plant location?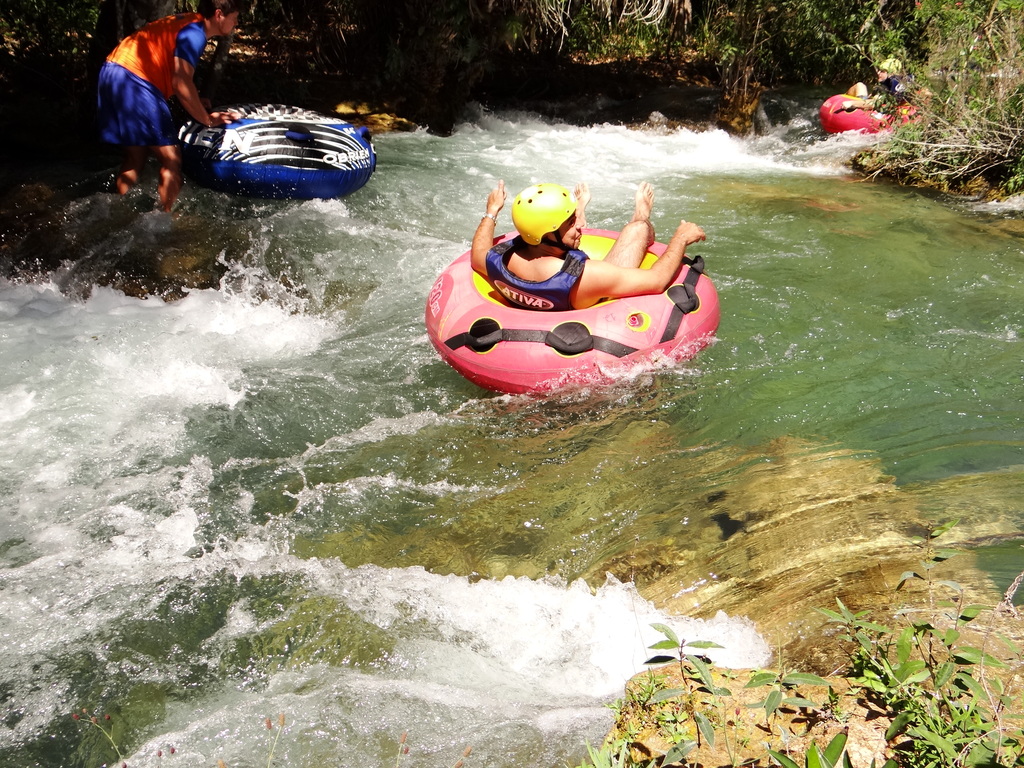
(left=566, top=10, right=611, bottom=55)
